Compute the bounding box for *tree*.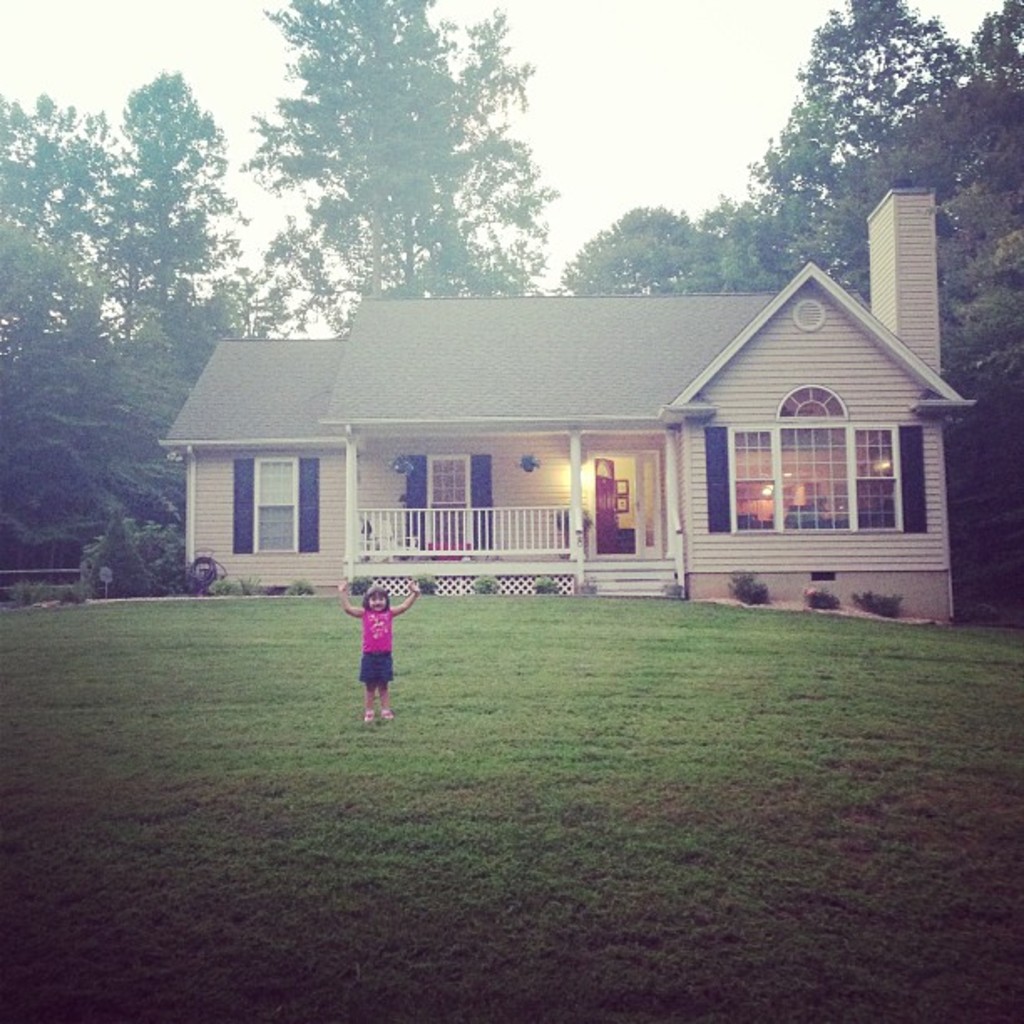
box(214, 0, 576, 336).
